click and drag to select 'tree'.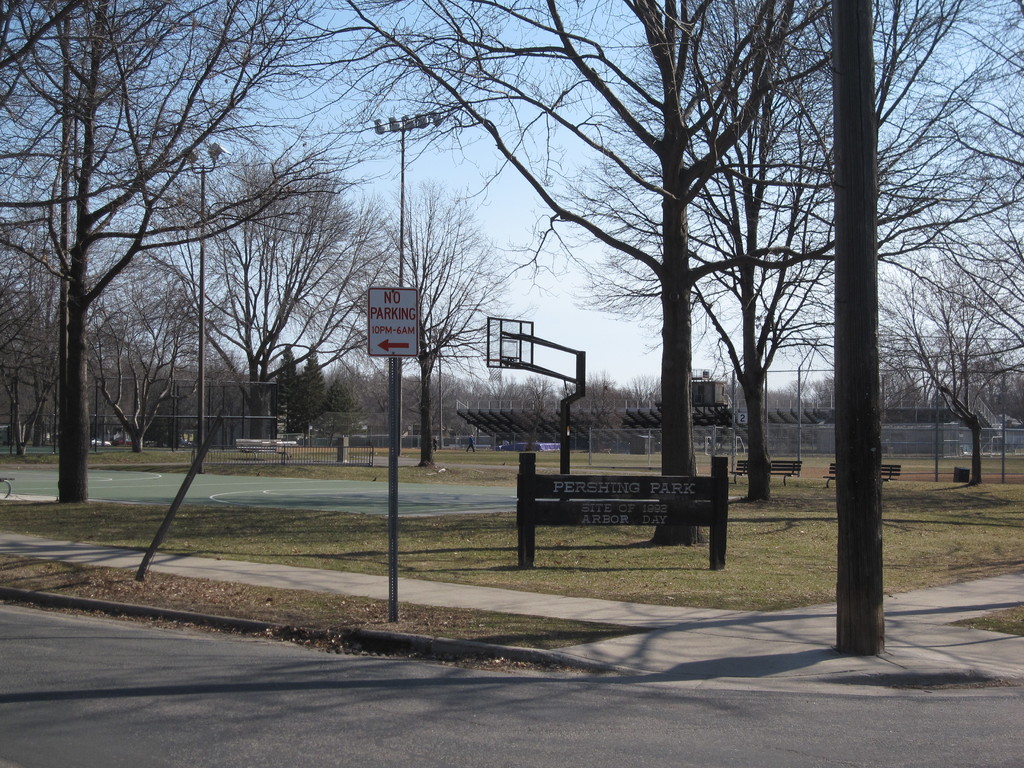
Selection: detection(0, 0, 402, 513).
